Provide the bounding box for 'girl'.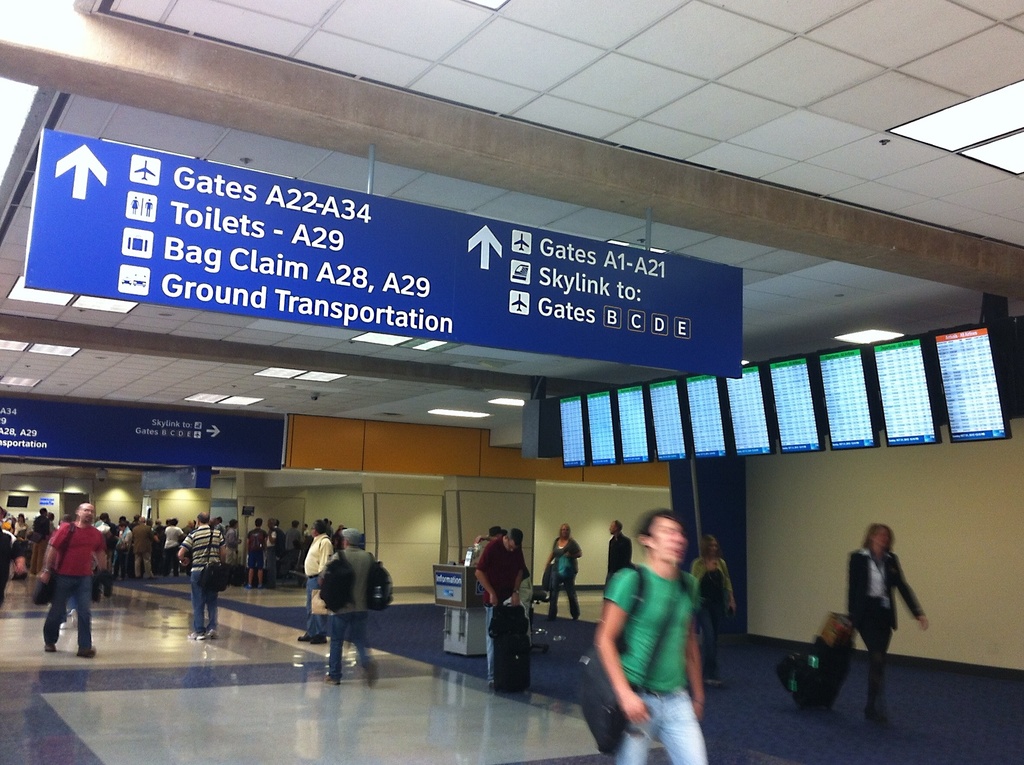
689:538:736:692.
